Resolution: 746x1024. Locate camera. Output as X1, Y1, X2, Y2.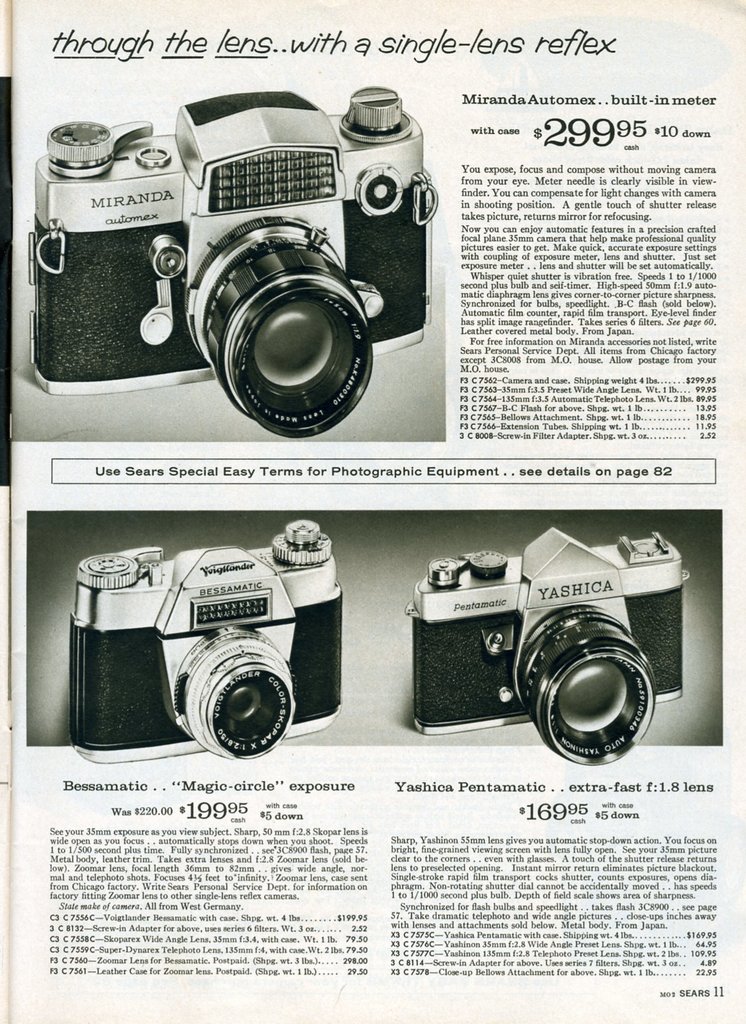
403, 524, 694, 772.
